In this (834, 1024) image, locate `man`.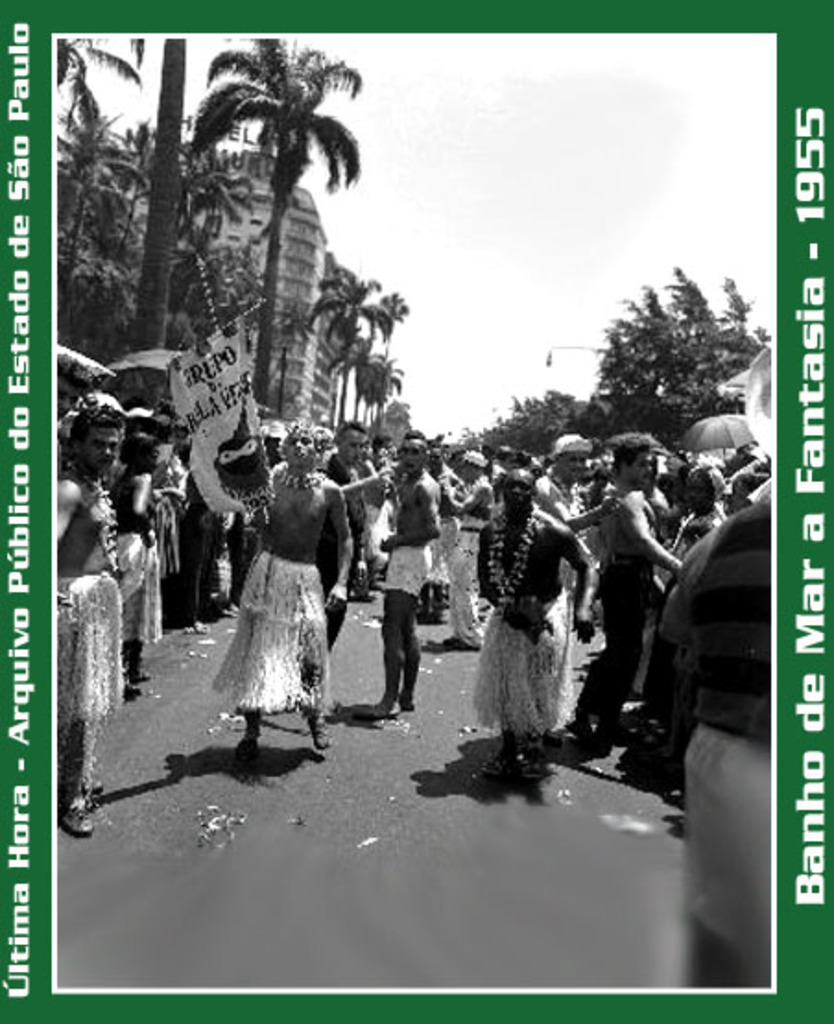
Bounding box: pyautogui.locateOnScreen(447, 450, 496, 640).
